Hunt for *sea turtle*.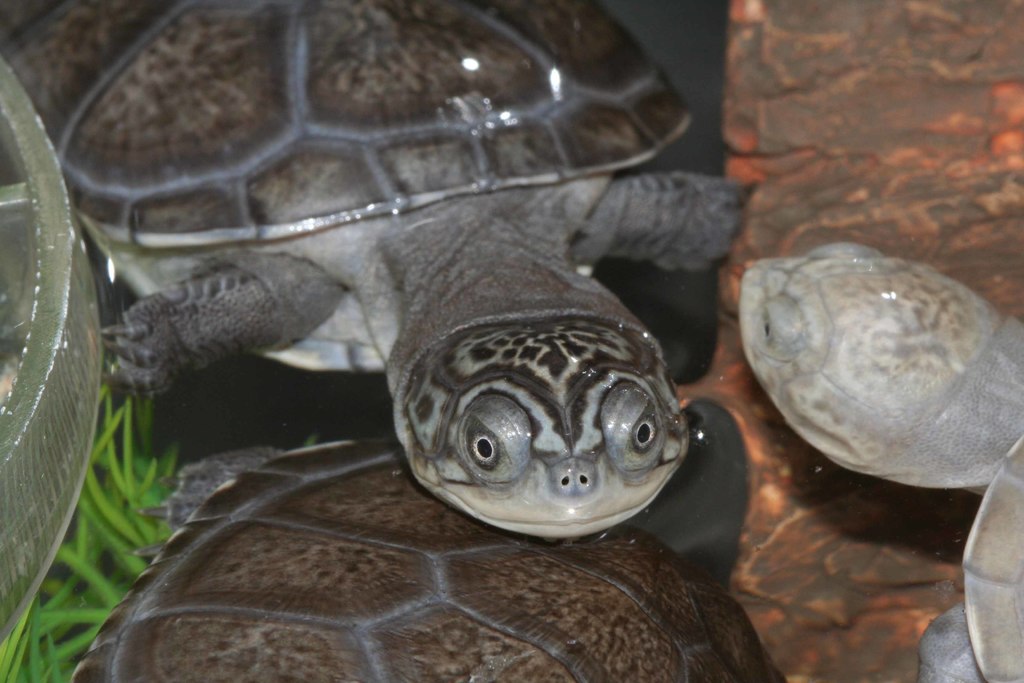
Hunted down at box=[735, 238, 1023, 682].
